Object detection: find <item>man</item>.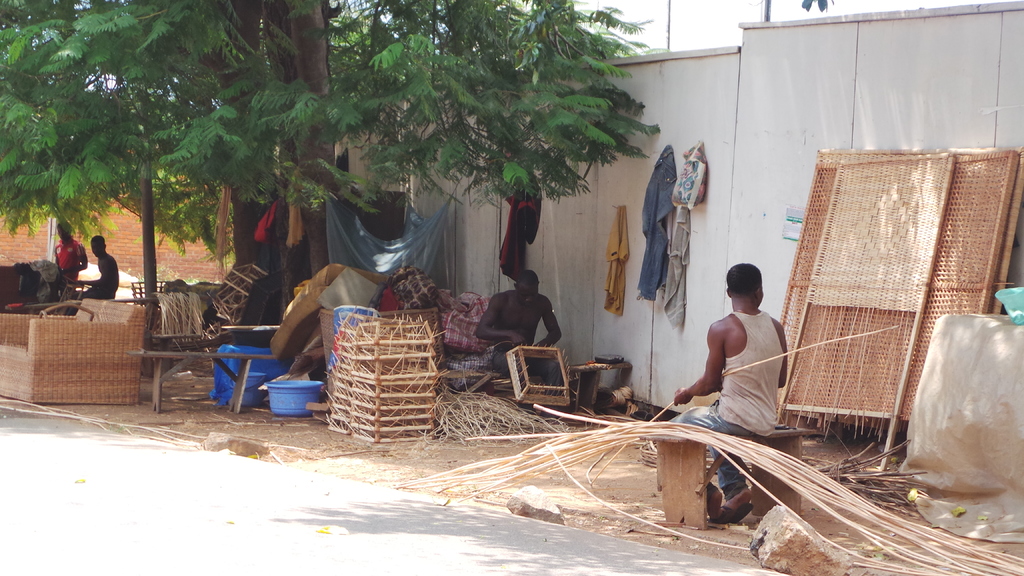
[x1=483, y1=261, x2=572, y2=382].
